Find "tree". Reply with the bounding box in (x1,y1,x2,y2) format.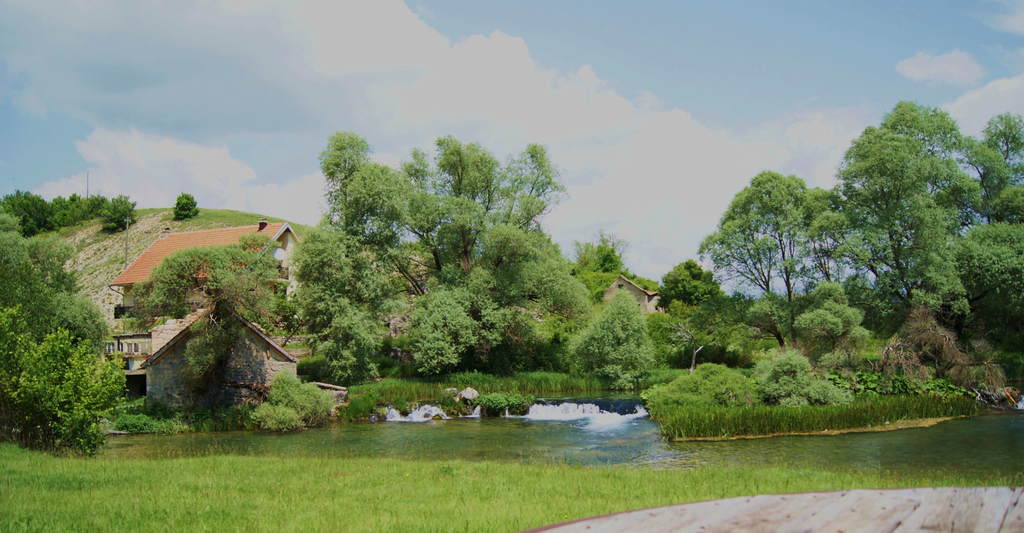
(913,213,1023,371).
